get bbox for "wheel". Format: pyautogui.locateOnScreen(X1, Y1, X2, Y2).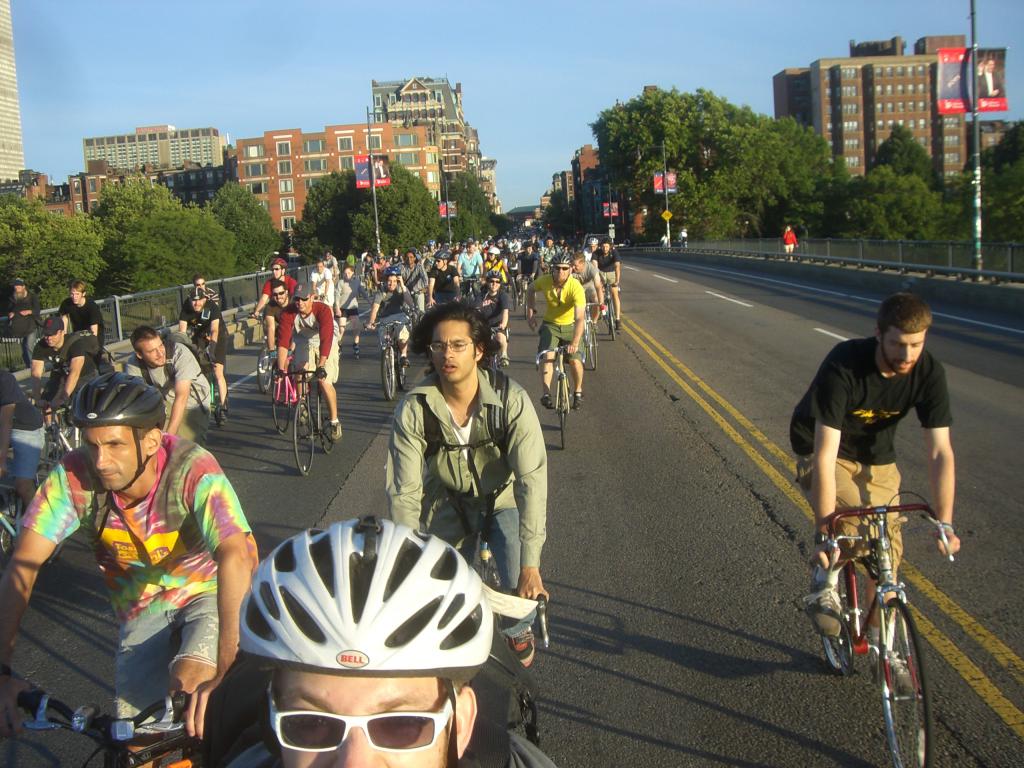
pyautogui.locateOnScreen(609, 298, 619, 342).
